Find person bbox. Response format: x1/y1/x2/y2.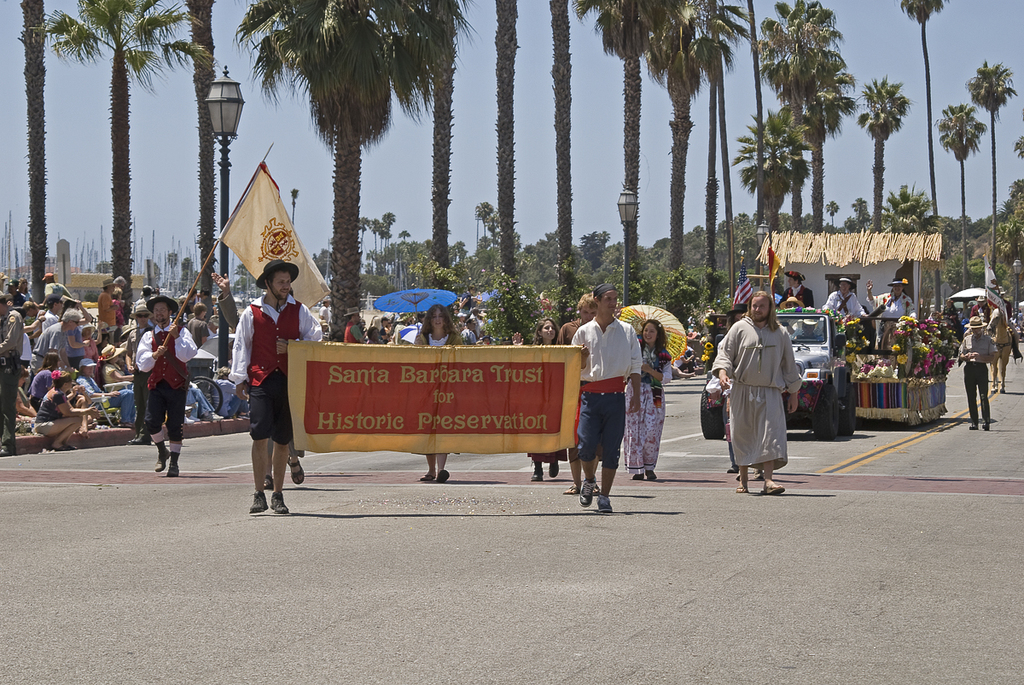
38/366/84/452.
